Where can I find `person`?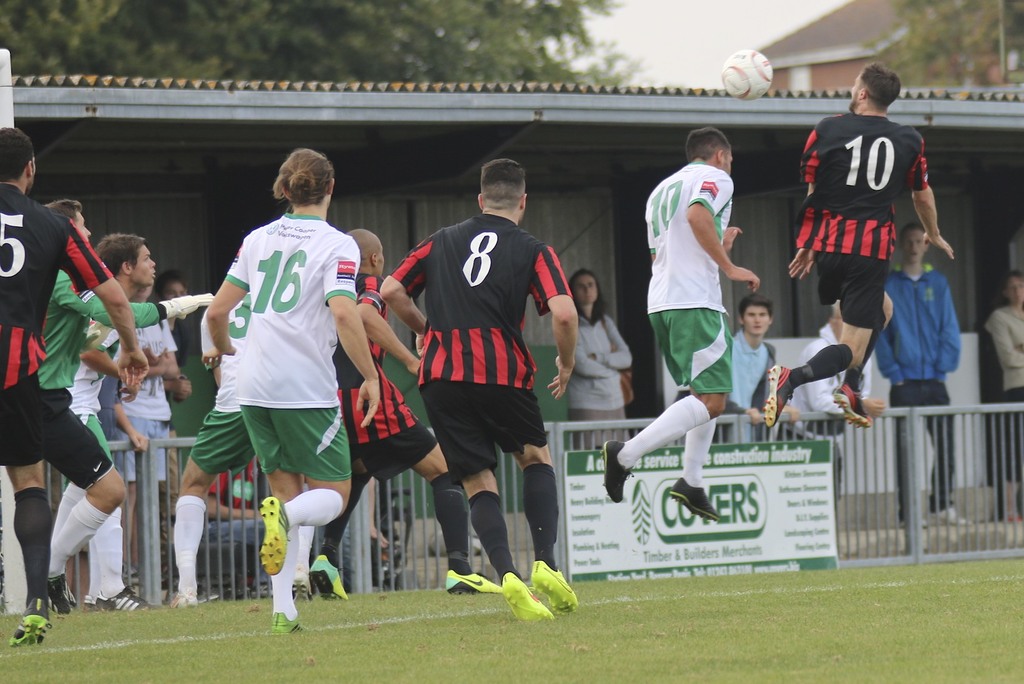
You can find it at locate(762, 60, 960, 438).
